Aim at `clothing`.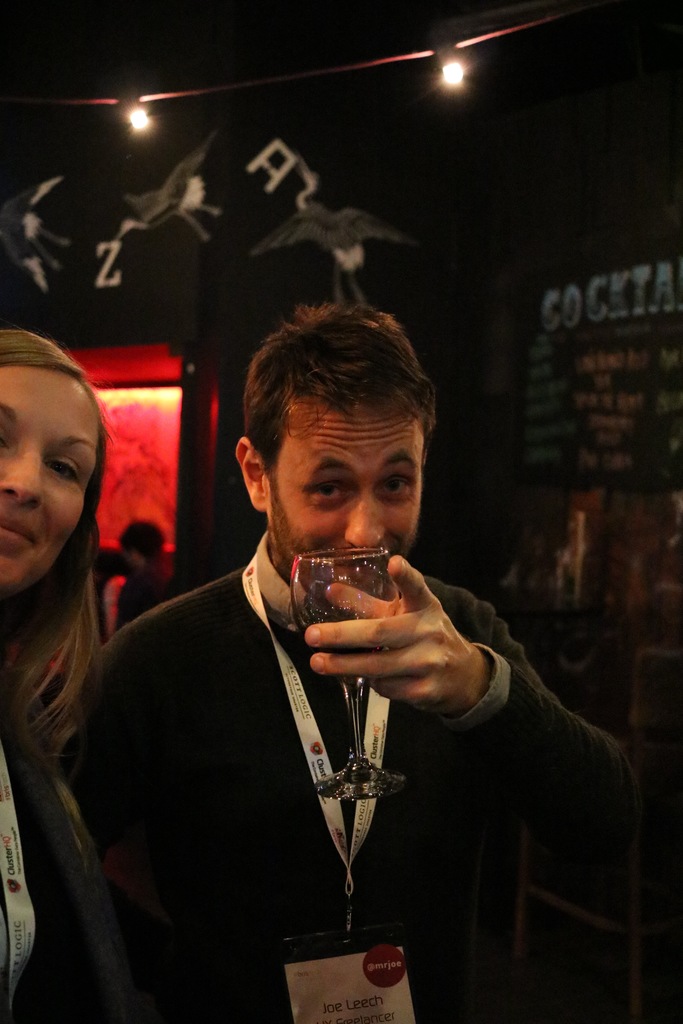
Aimed at box=[59, 532, 643, 1023].
